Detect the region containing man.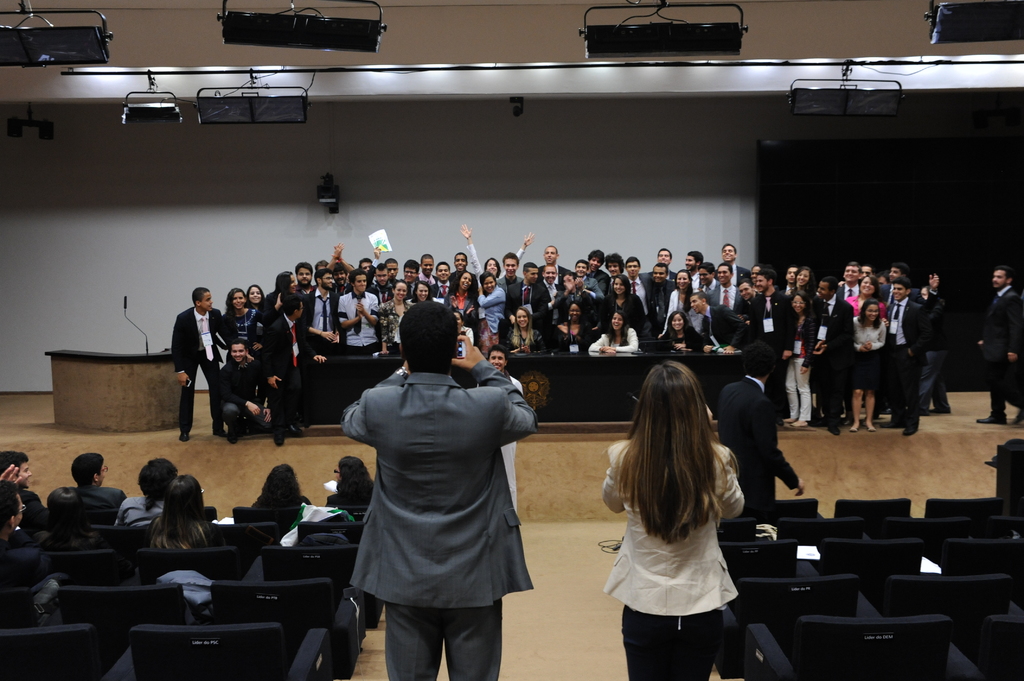
(879, 277, 929, 440).
